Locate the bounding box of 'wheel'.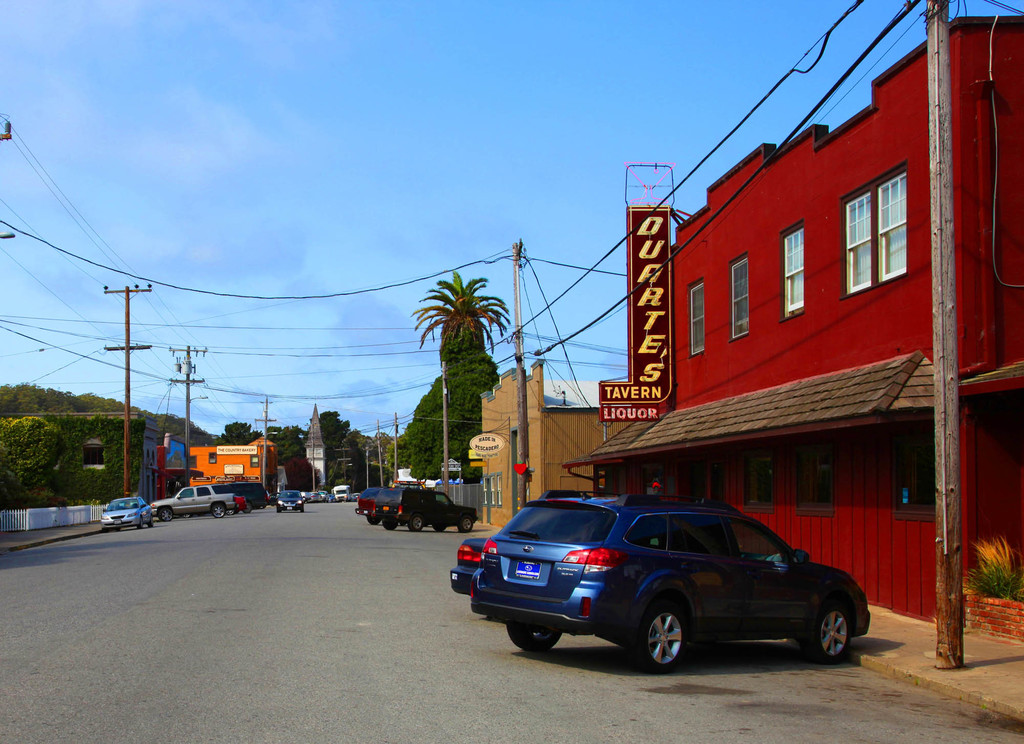
Bounding box: (147,515,154,526).
